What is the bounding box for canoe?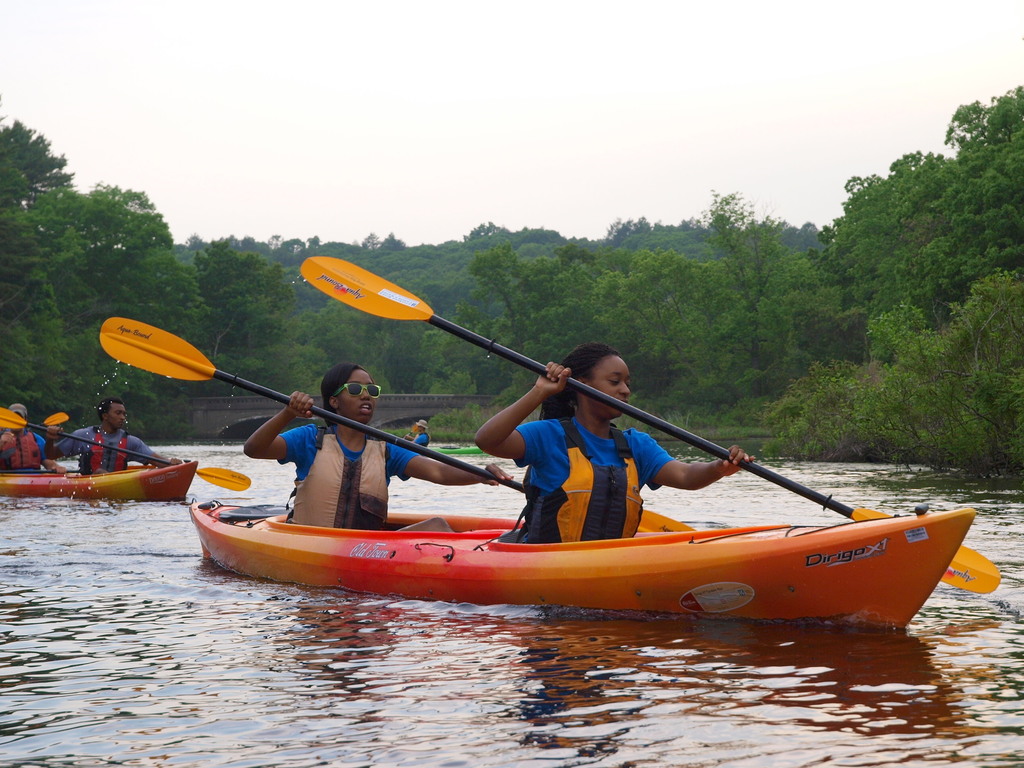
select_region(429, 442, 490, 458).
